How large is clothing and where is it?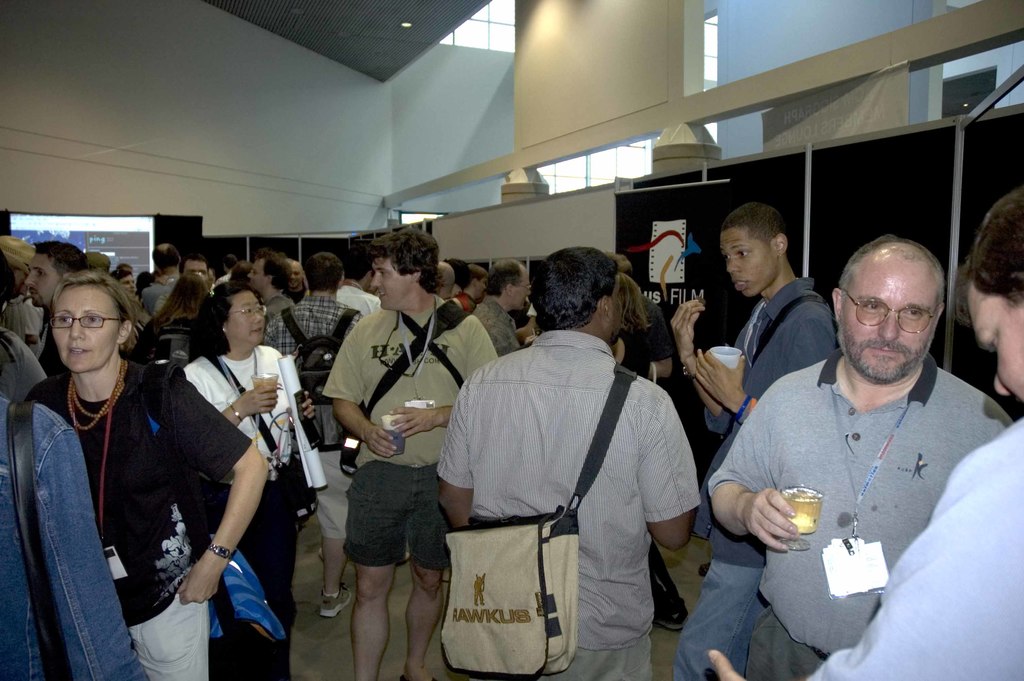
Bounding box: (x1=478, y1=287, x2=520, y2=354).
